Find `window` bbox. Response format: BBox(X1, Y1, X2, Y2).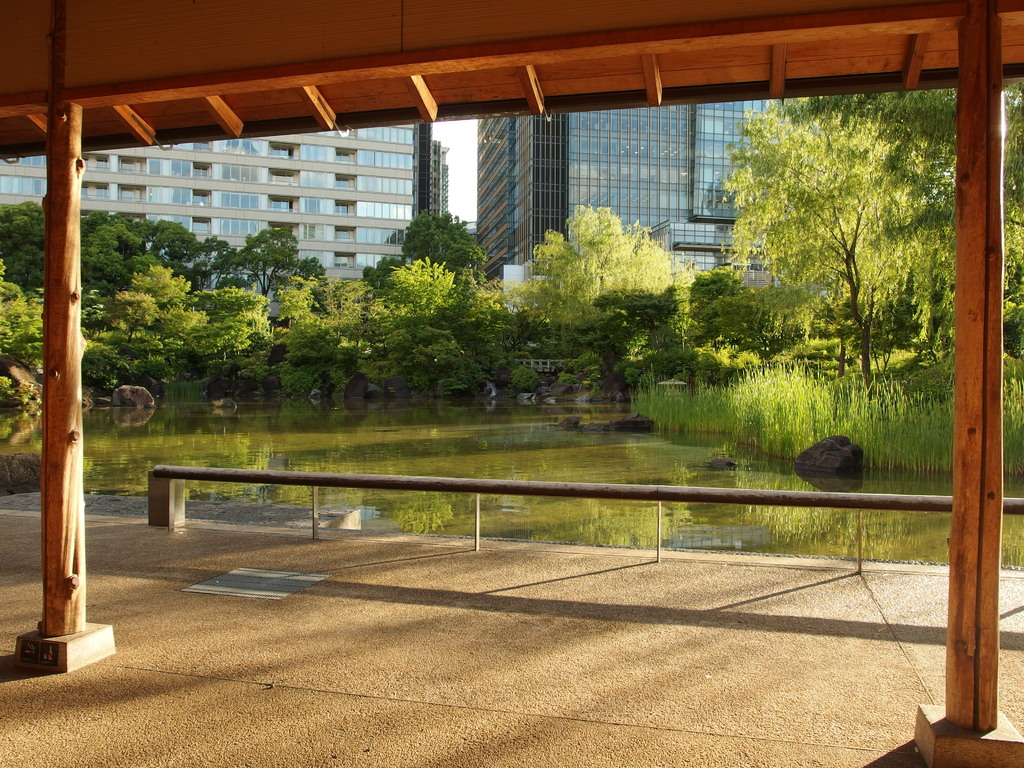
BBox(334, 172, 356, 190).
